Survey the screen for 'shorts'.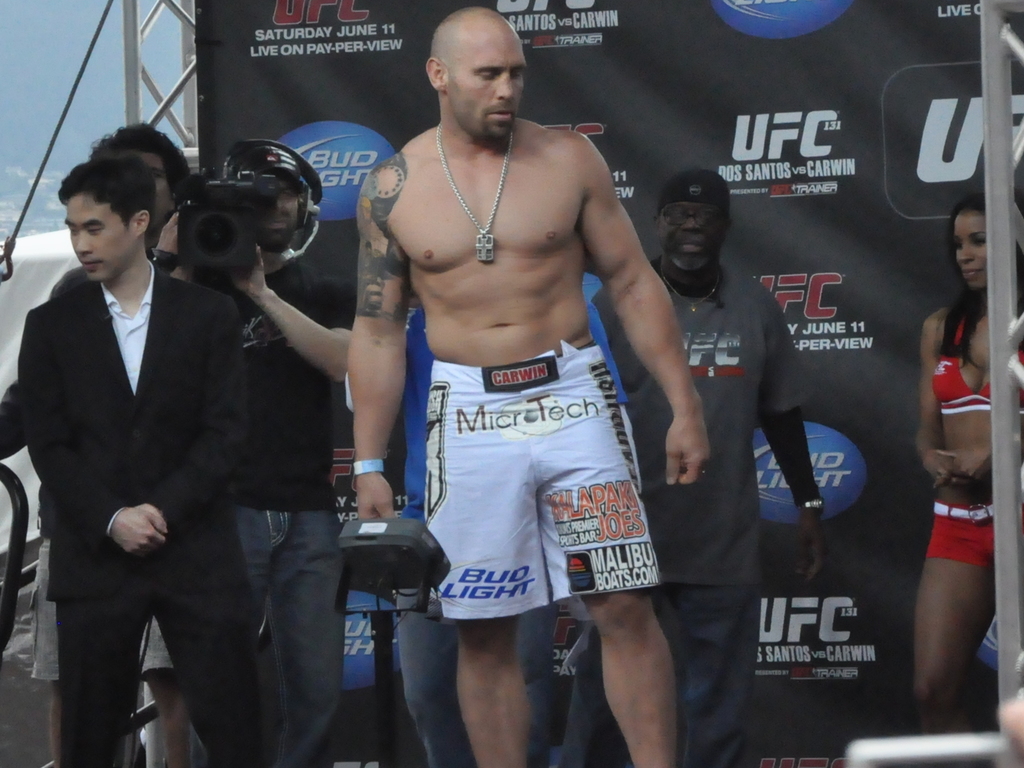
Survey found: x1=920 y1=499 x2=995 y2=567.
